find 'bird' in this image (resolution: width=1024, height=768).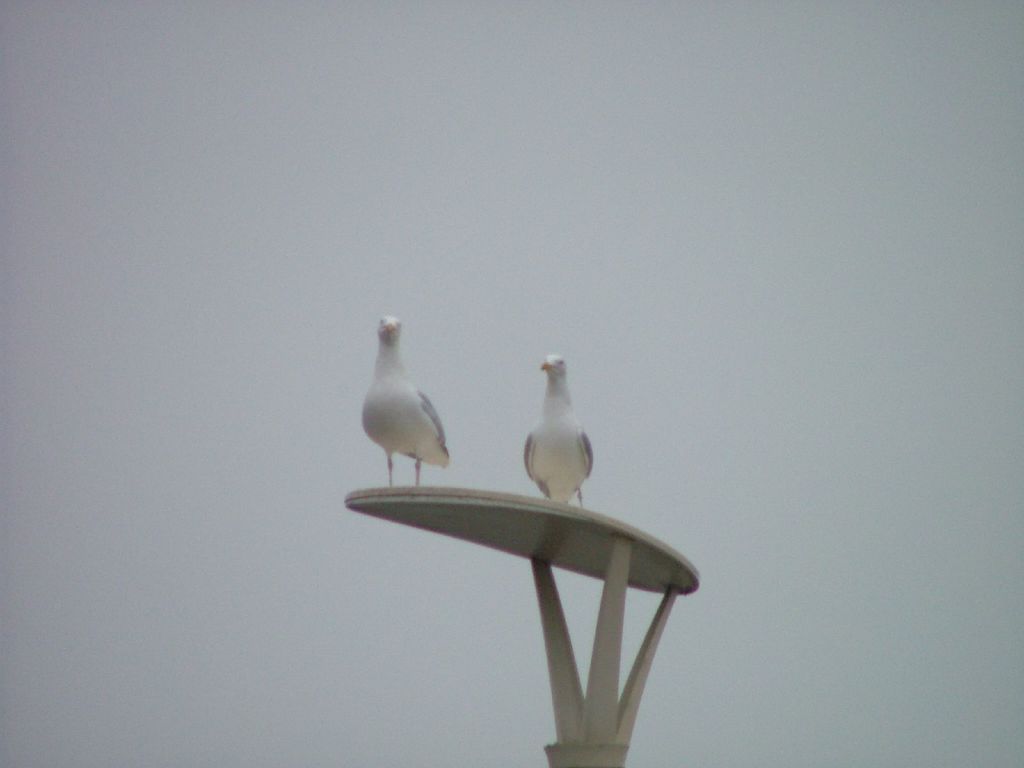
360 328 460 495.
